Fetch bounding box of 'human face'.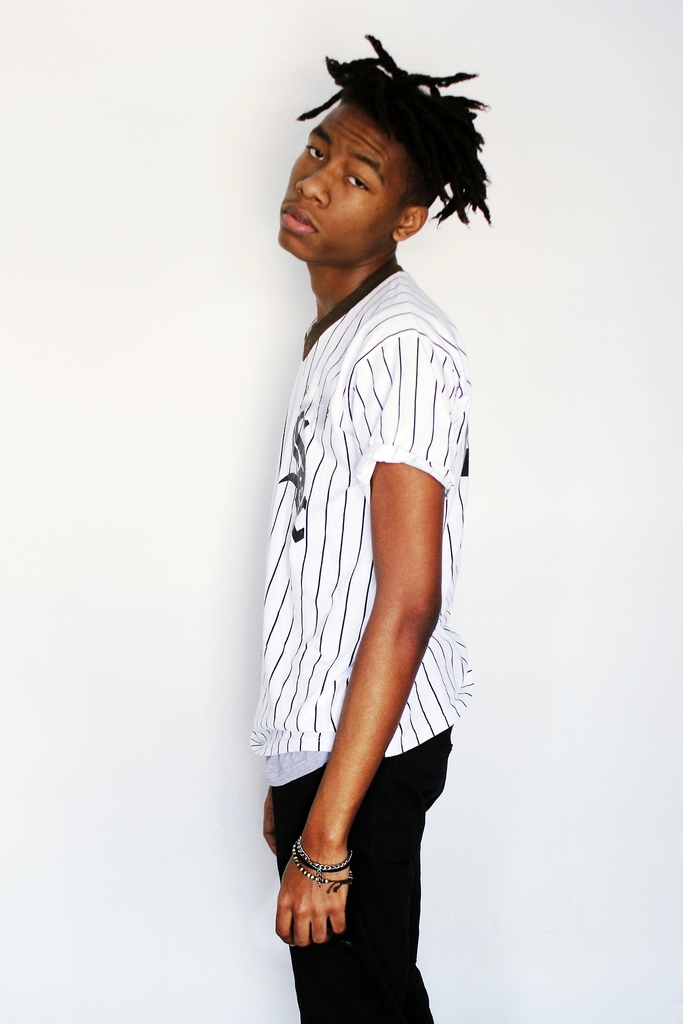
Bbox: locate(280, 98, 411, 259).
